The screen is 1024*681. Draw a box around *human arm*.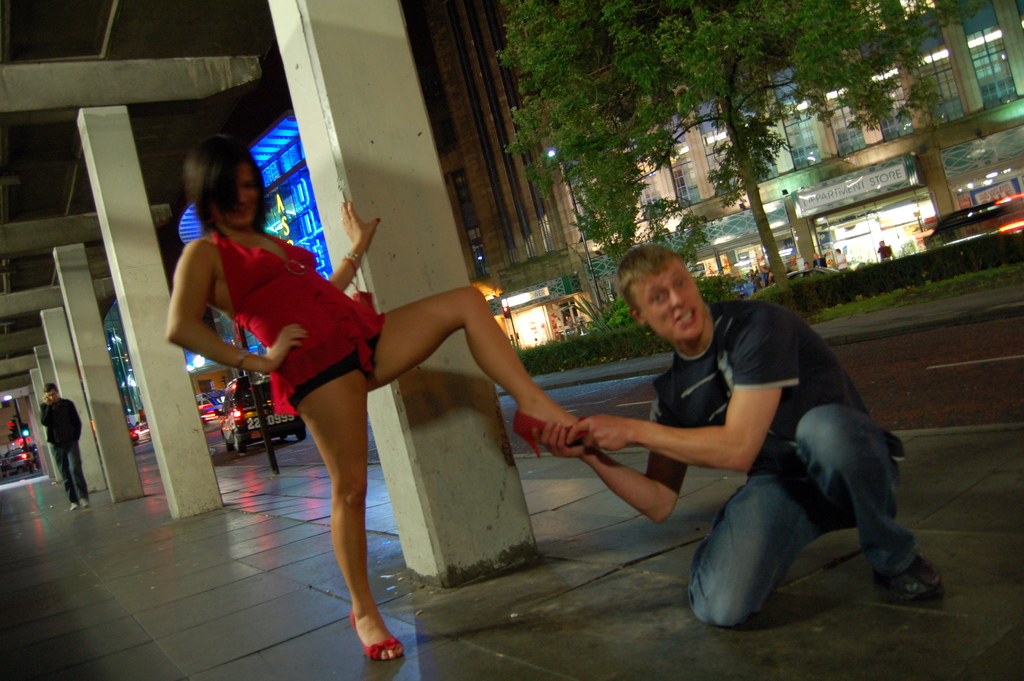
<box>877,247,881,255</box>.
